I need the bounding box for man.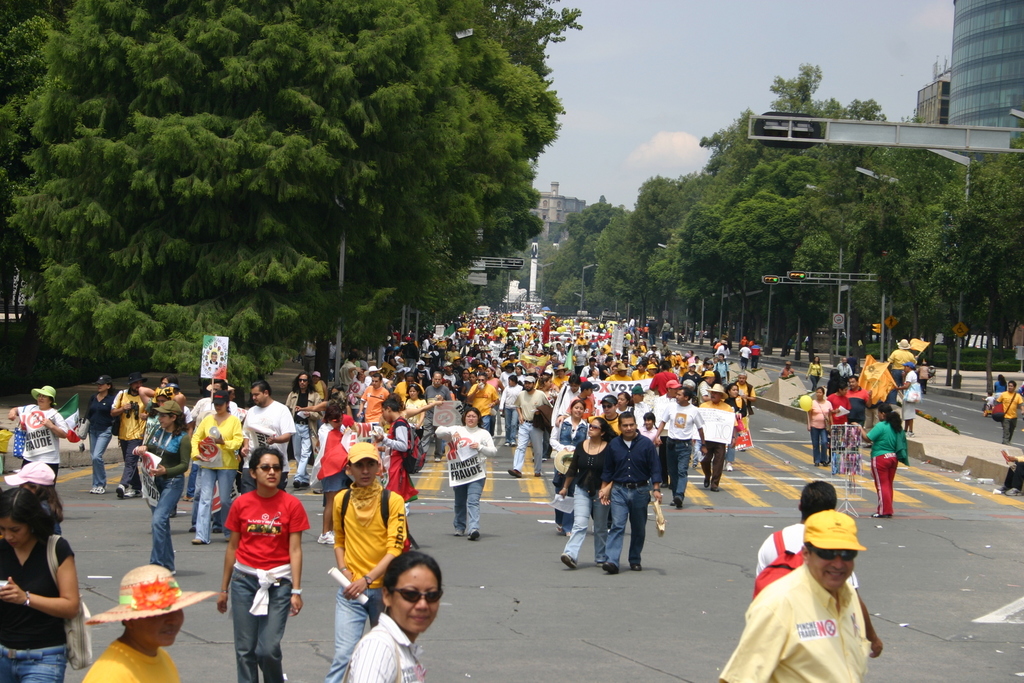
Here it is: <box>514,374,551,475</box>.
